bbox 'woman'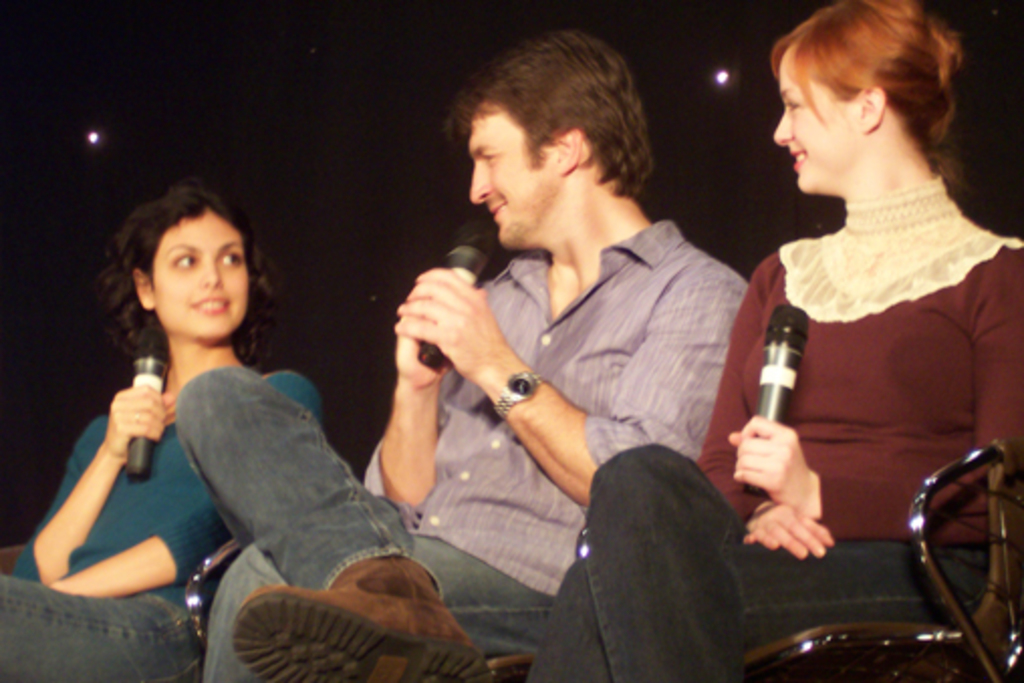
x1=44, y1=179, x2=387, y2=661
